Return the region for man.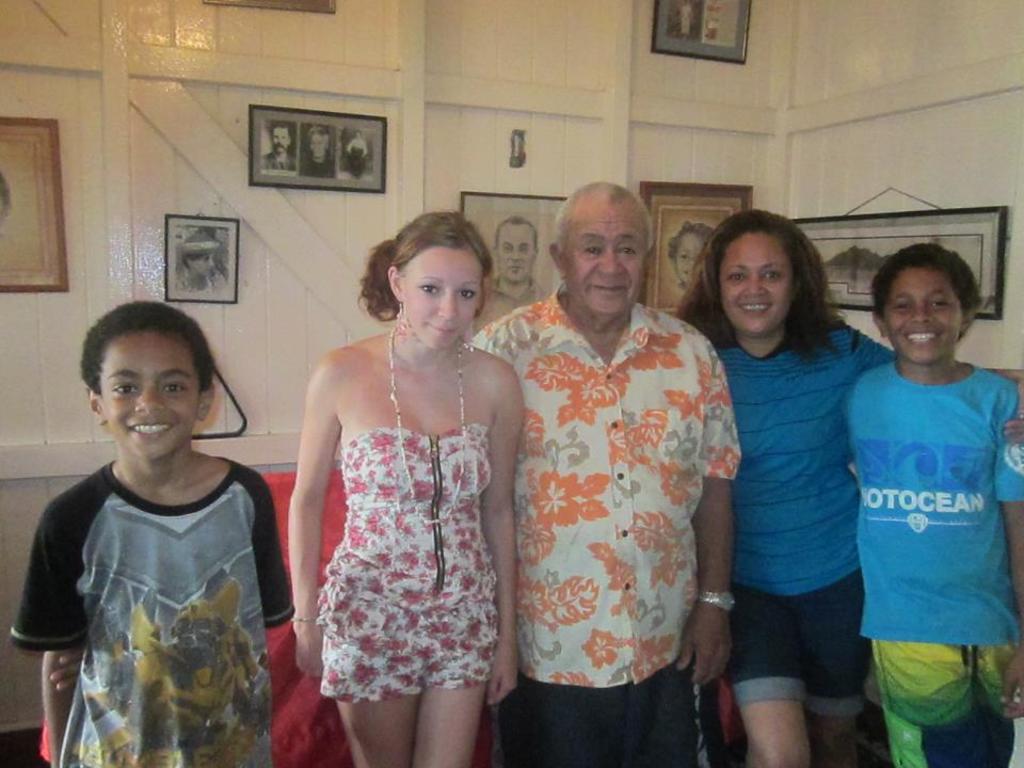
[x1=301, y1=129, x2=336, y2=177].
